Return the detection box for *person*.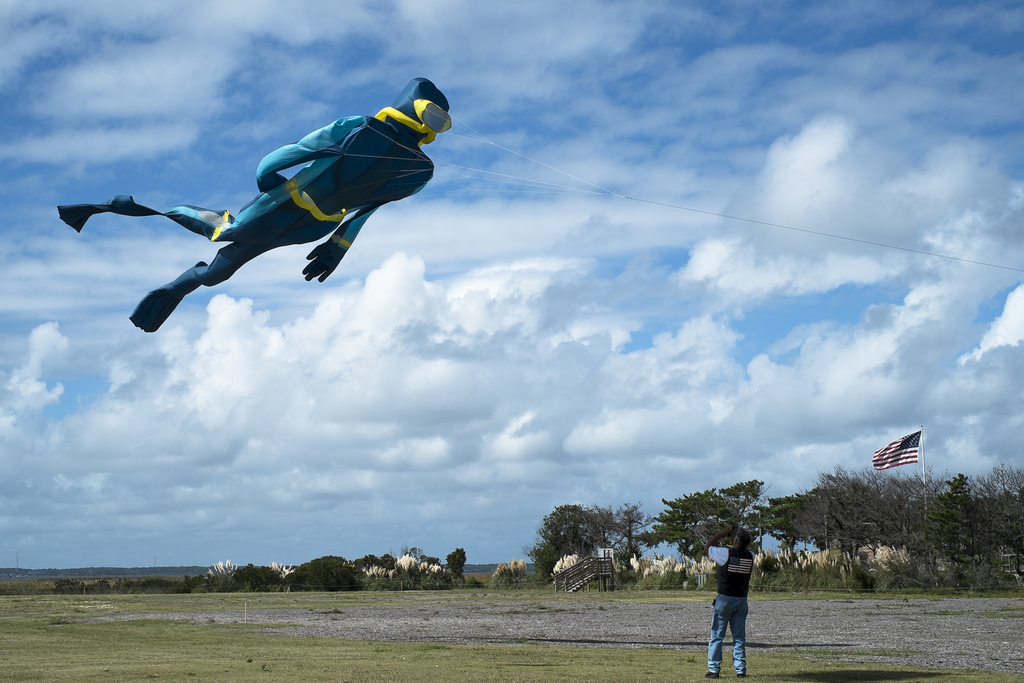
crop(54, 74, 454, 340).
